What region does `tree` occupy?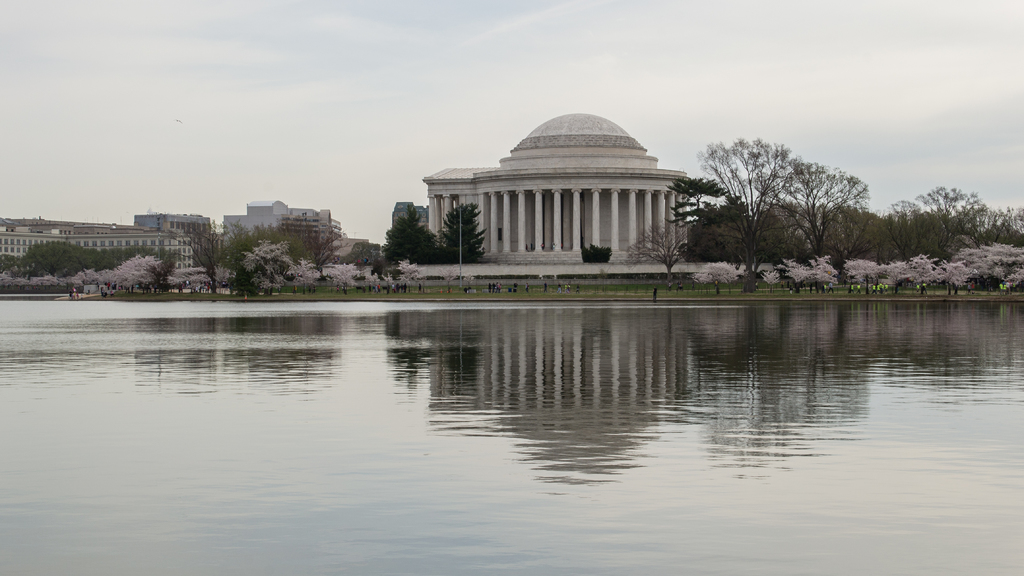
bbox(691, 133, 868, 296).
